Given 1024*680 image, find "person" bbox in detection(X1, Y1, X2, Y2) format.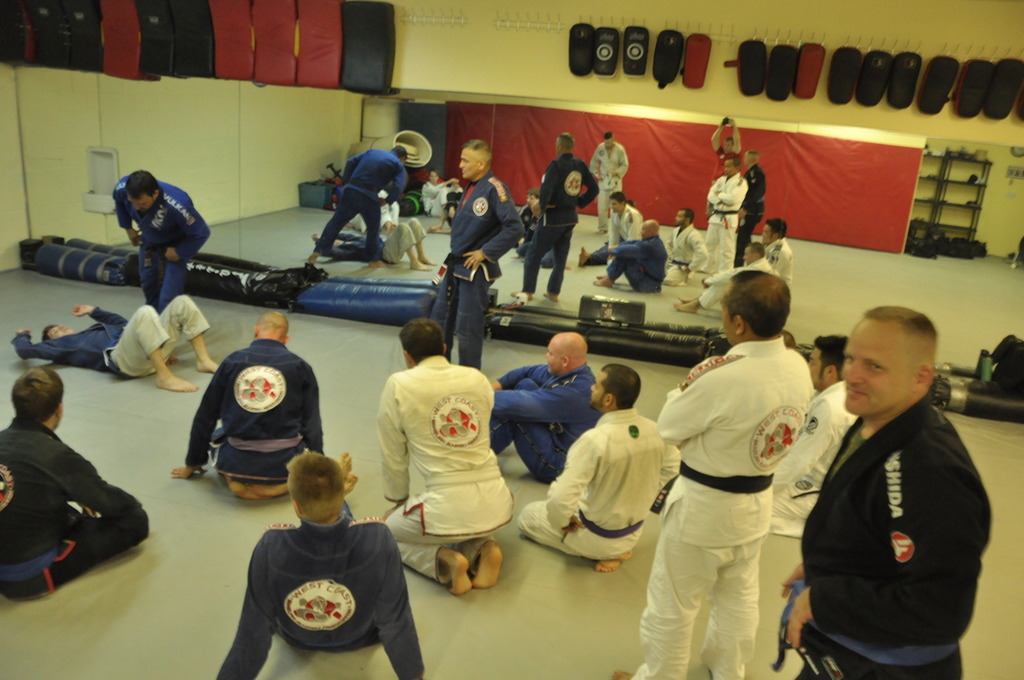
detection(225, 442, 425, 679).
